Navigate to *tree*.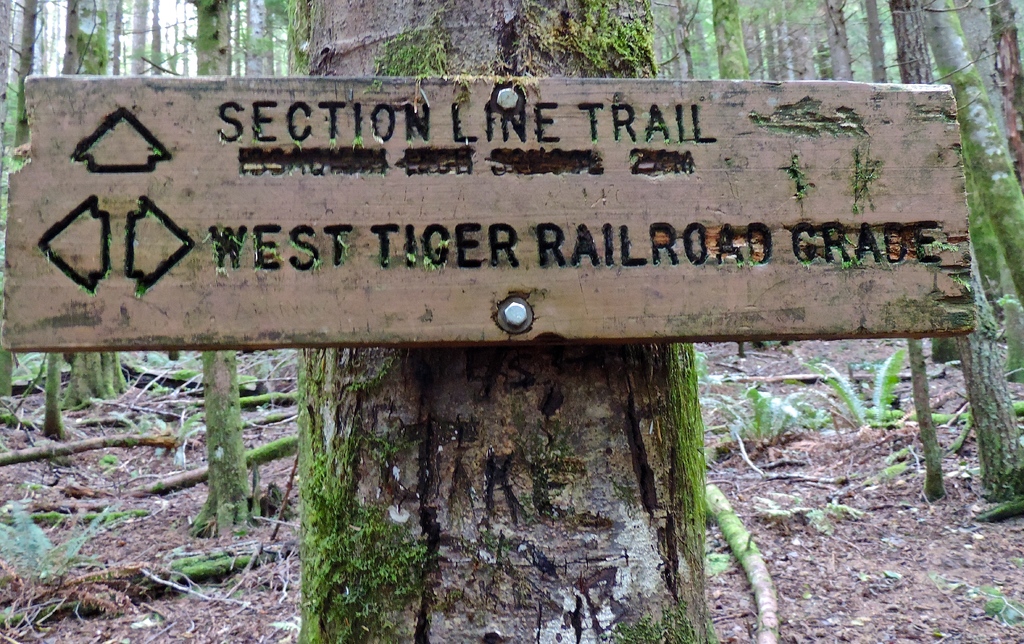
Navigation target: left=285, top=0, right=705, bottom=643.
